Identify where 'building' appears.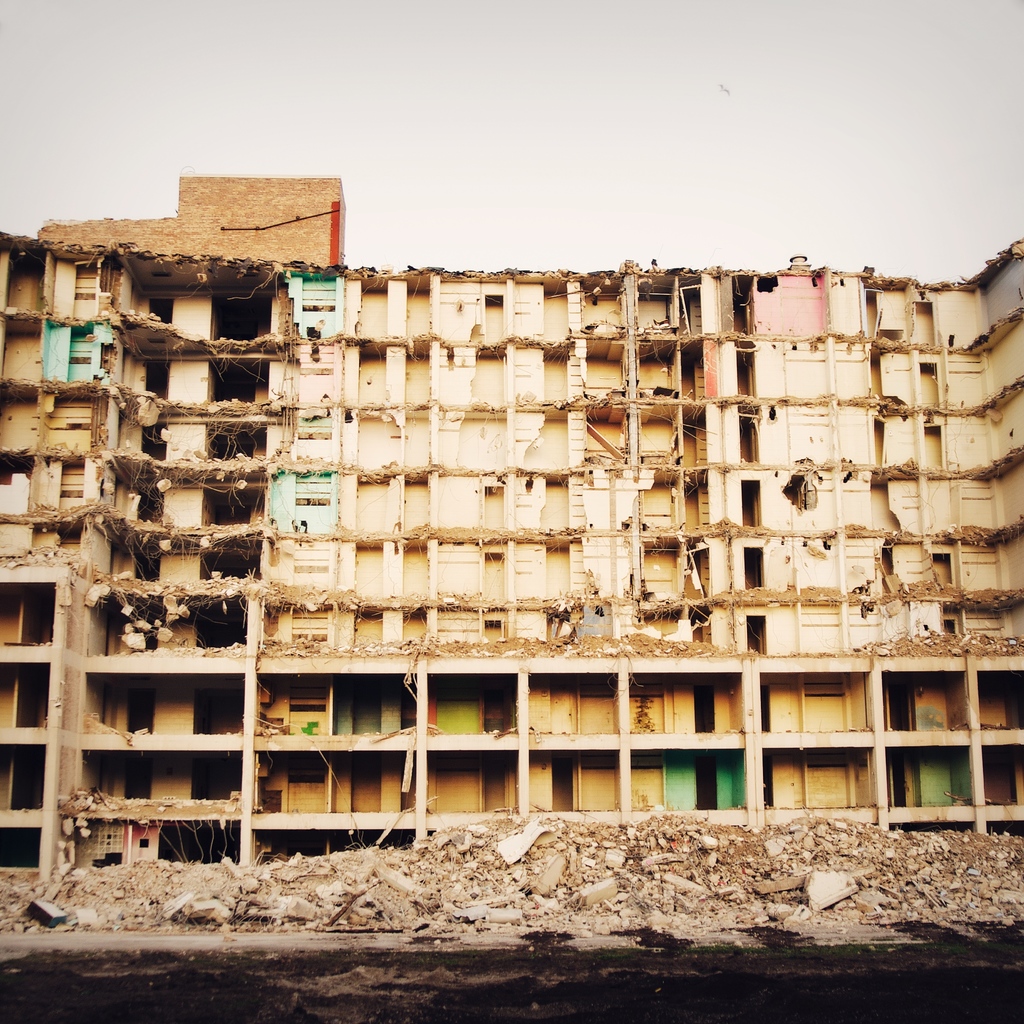
Appears at [x1=0, y1=232, x2=1023, y2=888].
